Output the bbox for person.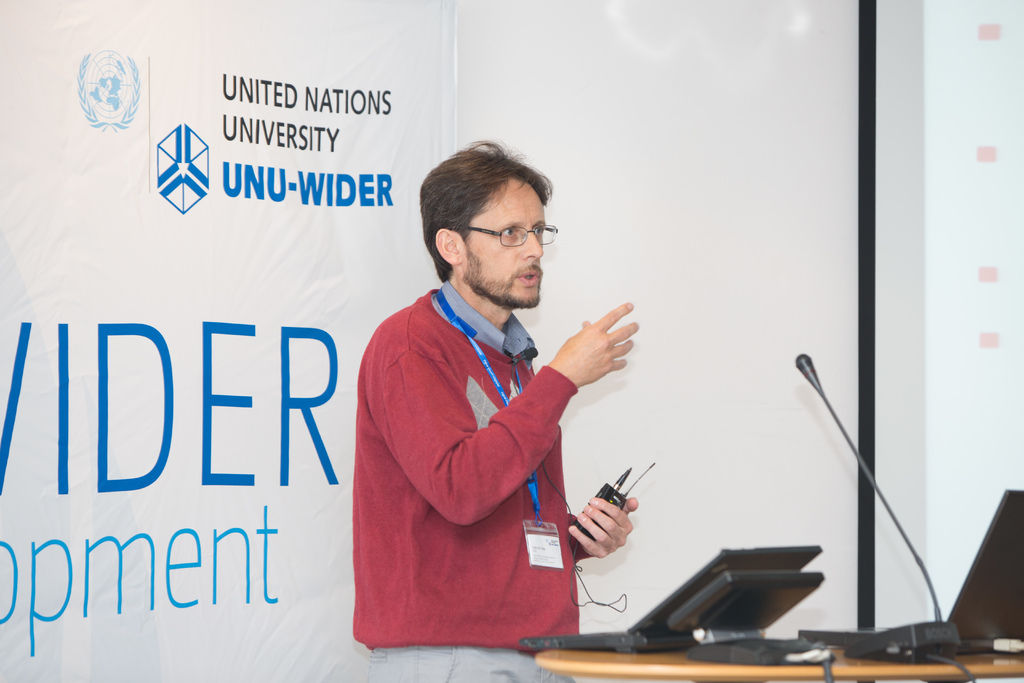
bbox=(347, 144, 657, 668).
